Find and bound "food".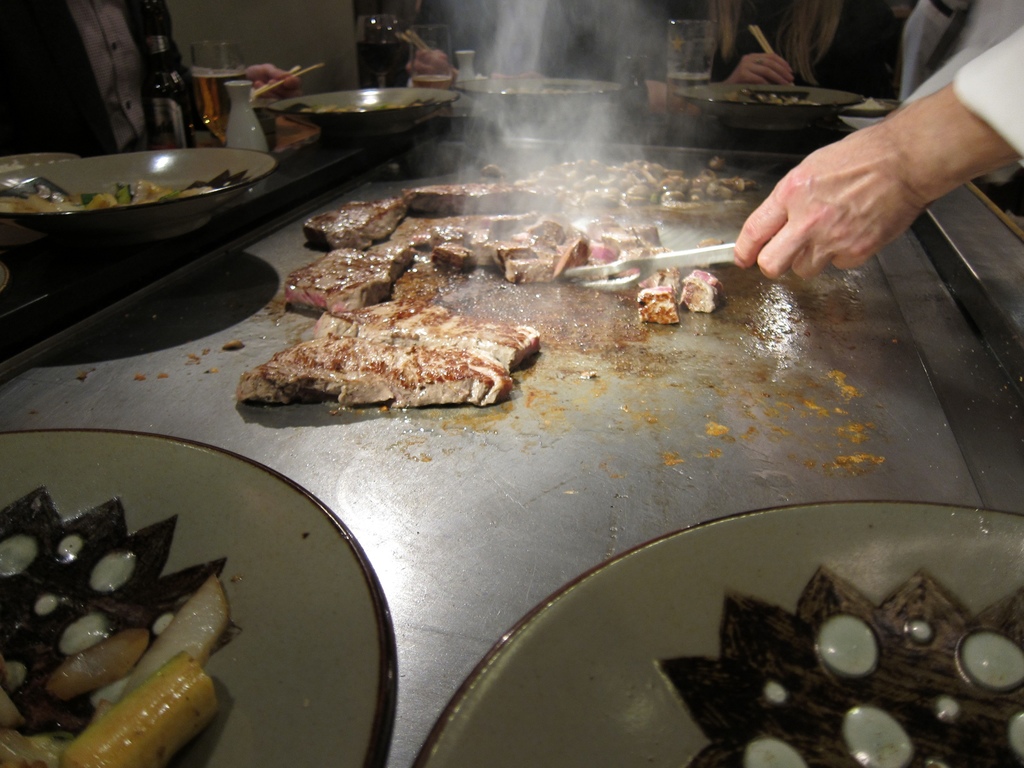
Bound: x1=477, y1=159, x2=506, y2=182.
